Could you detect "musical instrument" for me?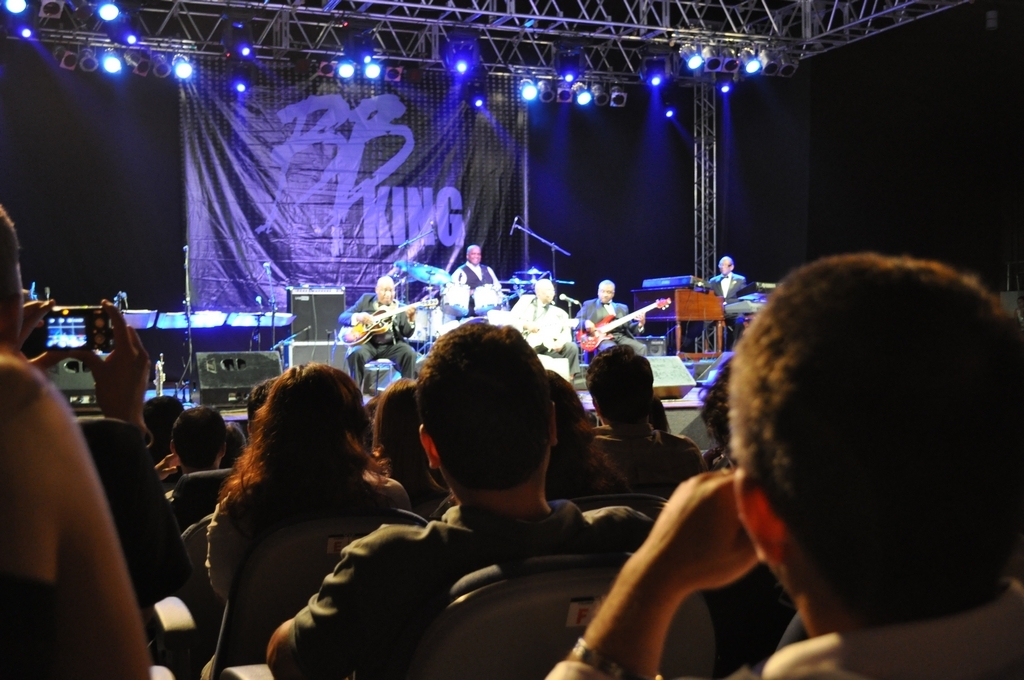
Detection result: <box>510,261,551,277</box>.
